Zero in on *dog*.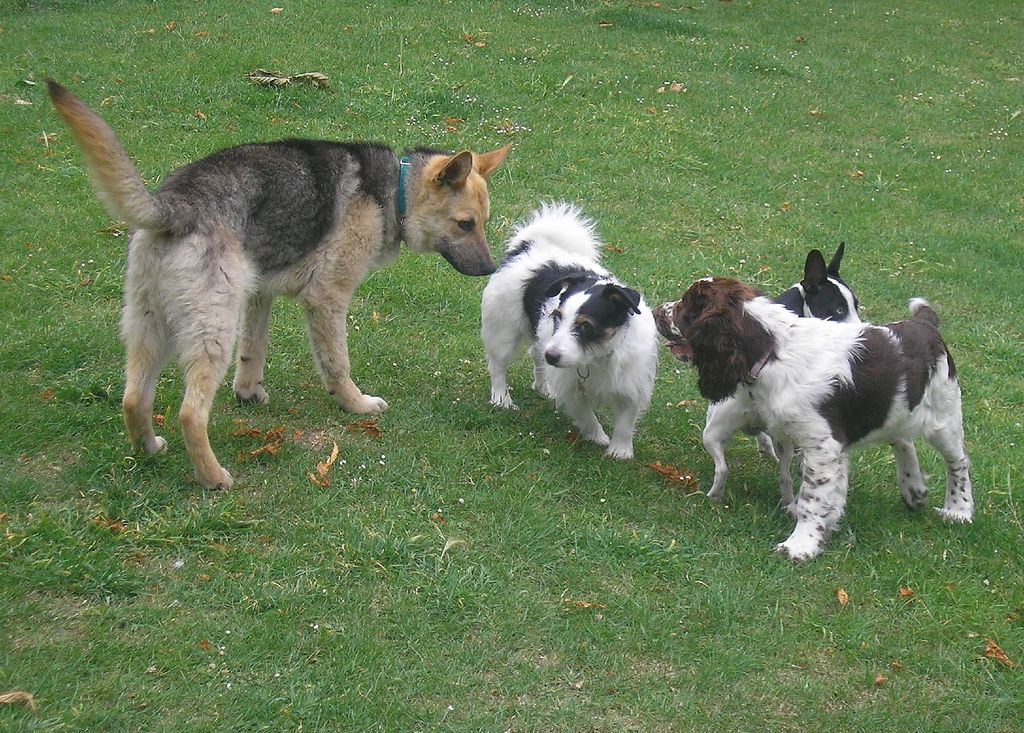
Zeroed in: Rect(44, 74, 518, 484).
